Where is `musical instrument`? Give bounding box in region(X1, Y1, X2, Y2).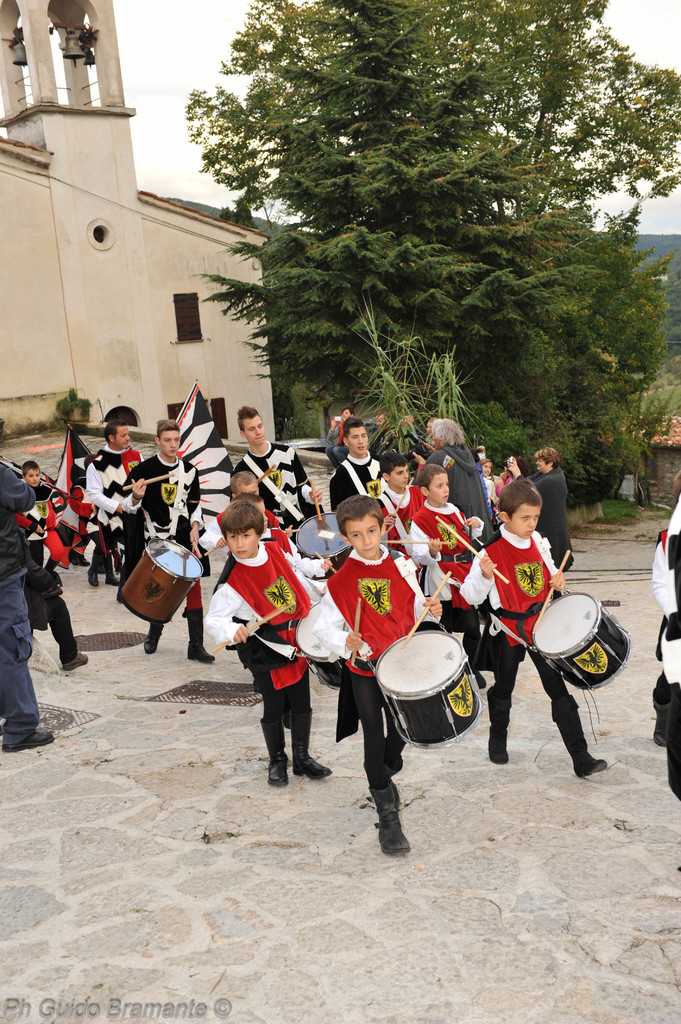
region(193, 535, 197, 564).
